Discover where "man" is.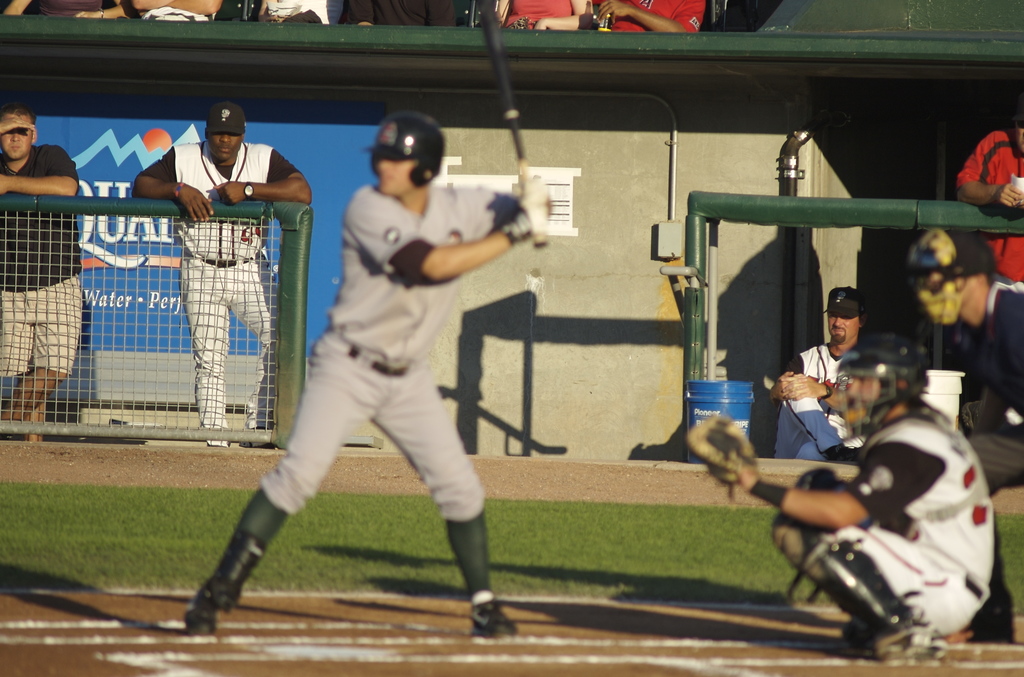
Discovered at pyautogui.locateOnScreen(915, 229, 1023, 499).
